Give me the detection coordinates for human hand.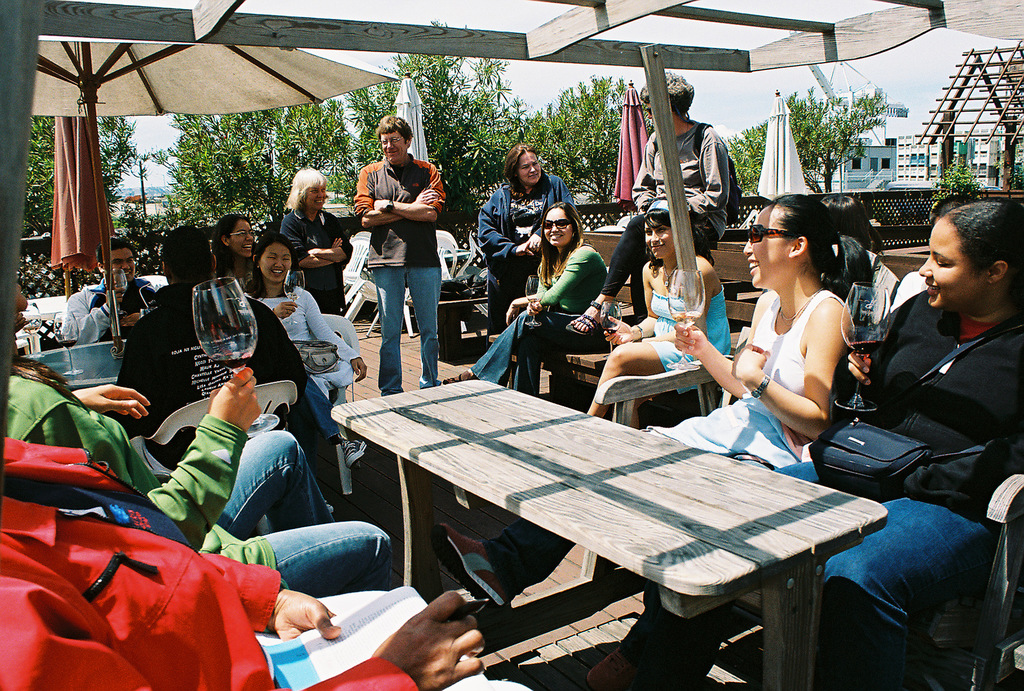
<bbox>369, 590, 511, 688</bbox>.
